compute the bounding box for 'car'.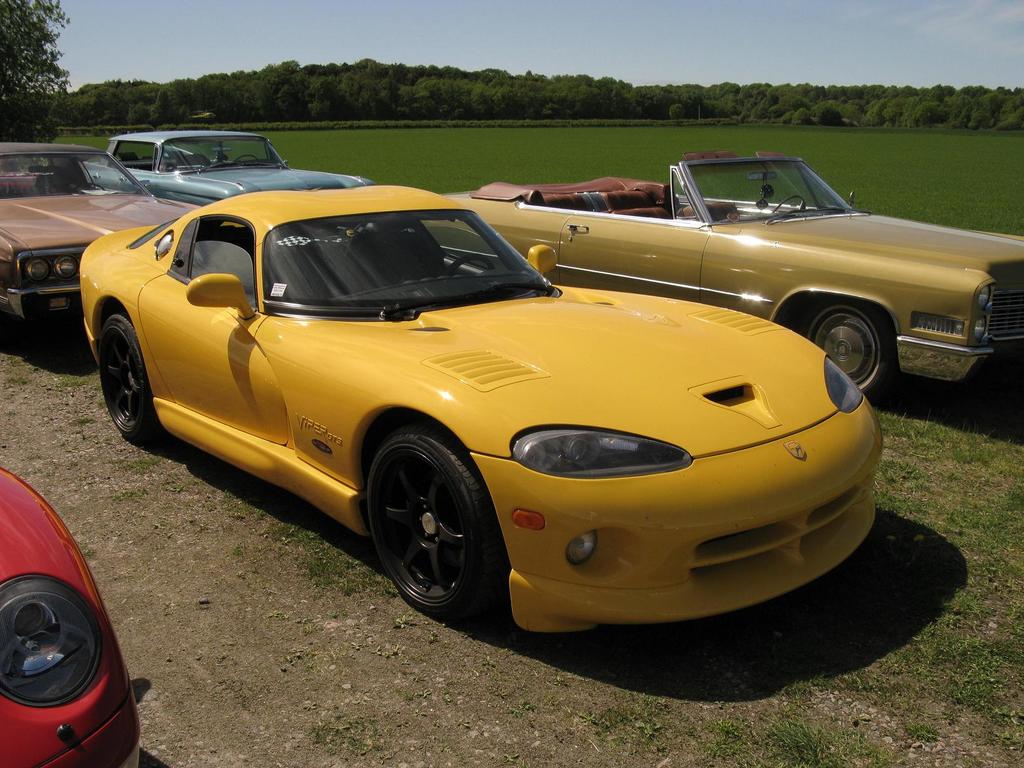
box=[82, 132, 374, 204].
